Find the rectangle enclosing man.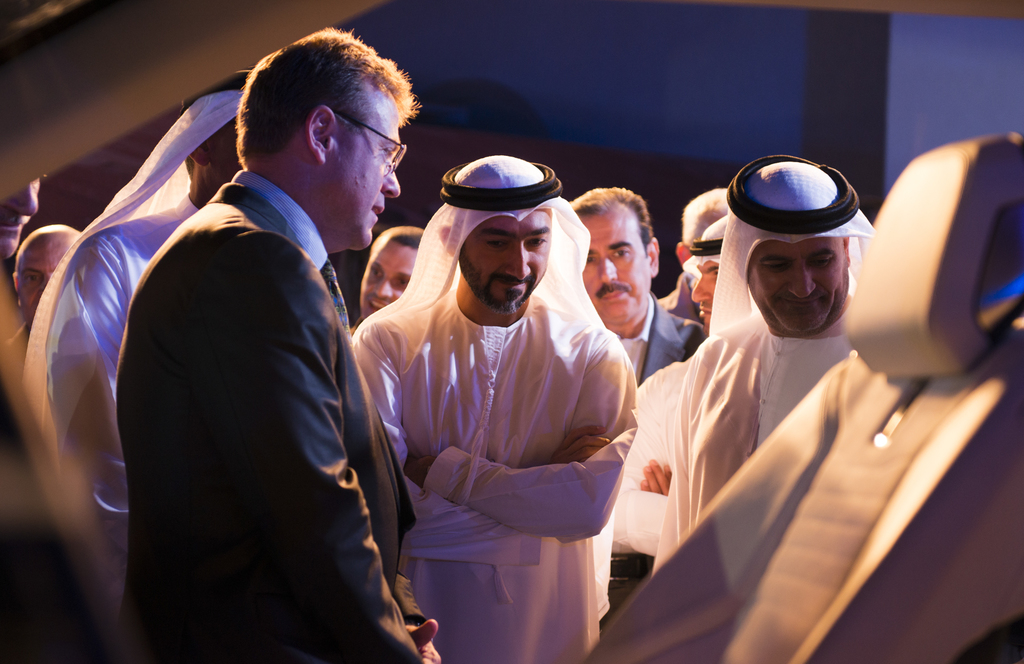
l=692, t=212, r=735, b=347.
